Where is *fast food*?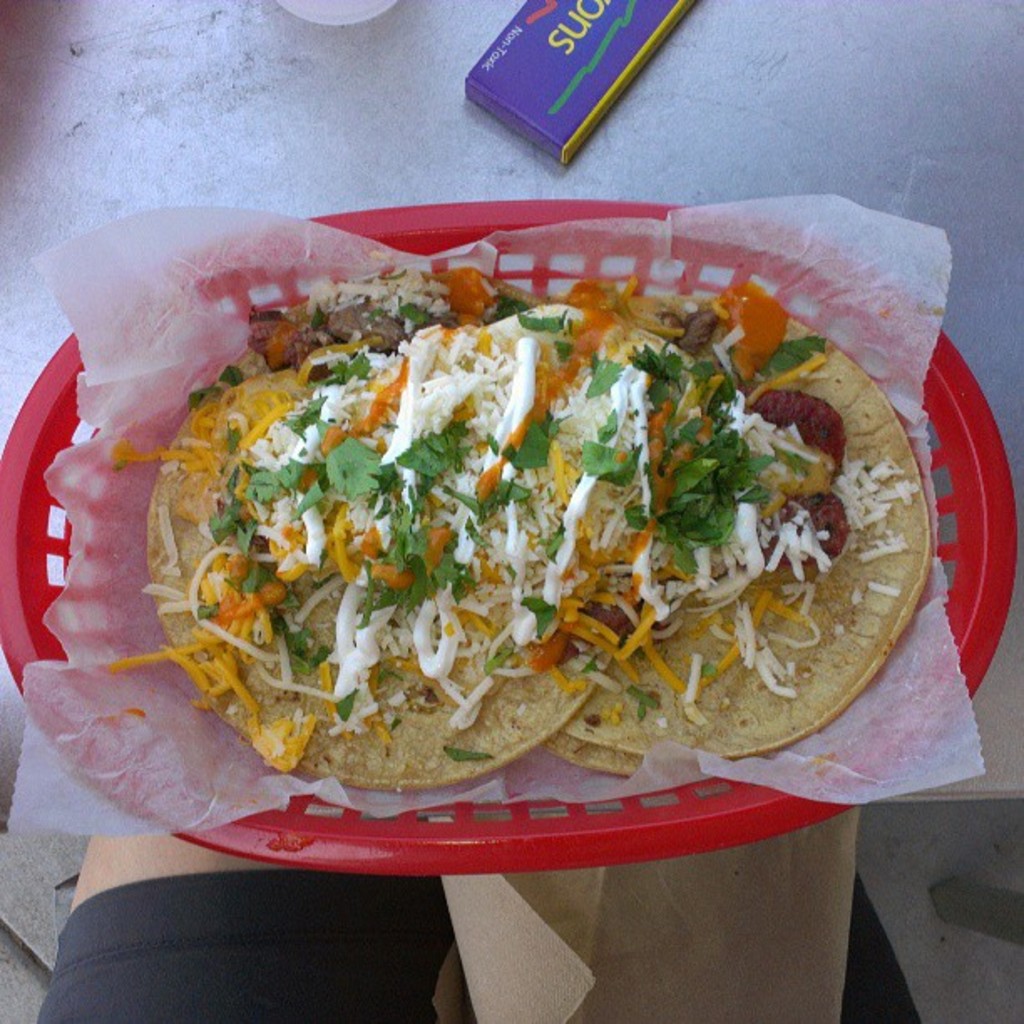
[79, 219, 962, 827].
